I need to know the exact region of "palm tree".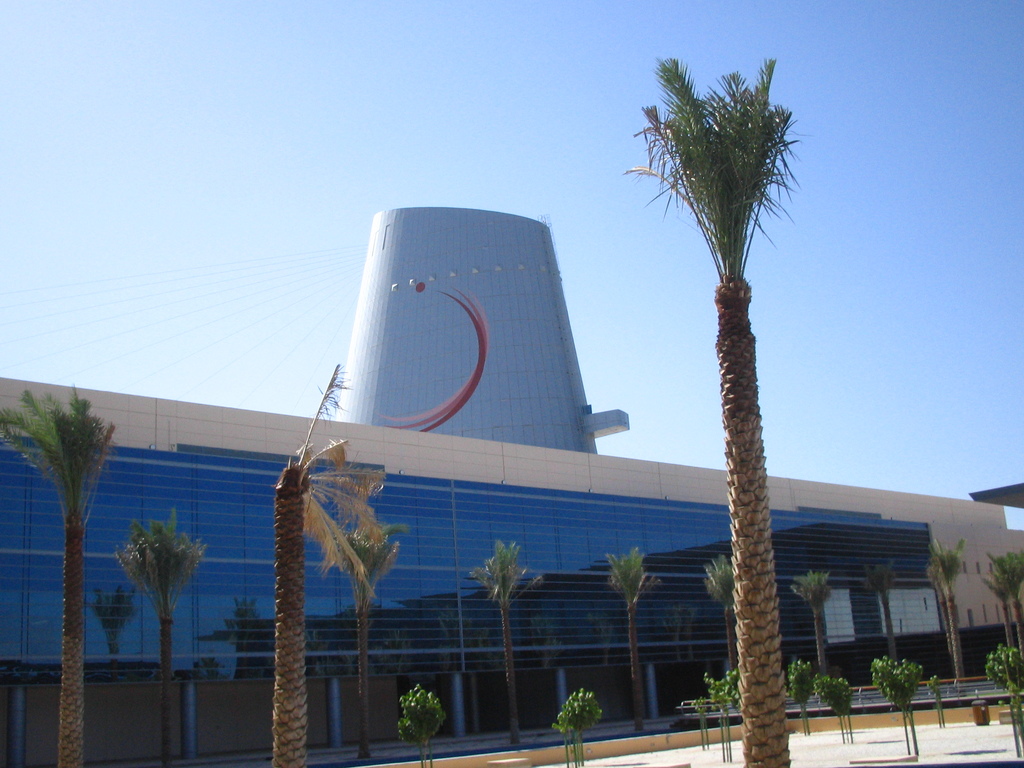
Region: x1=703, y1=664, x2=739, y2=766.
